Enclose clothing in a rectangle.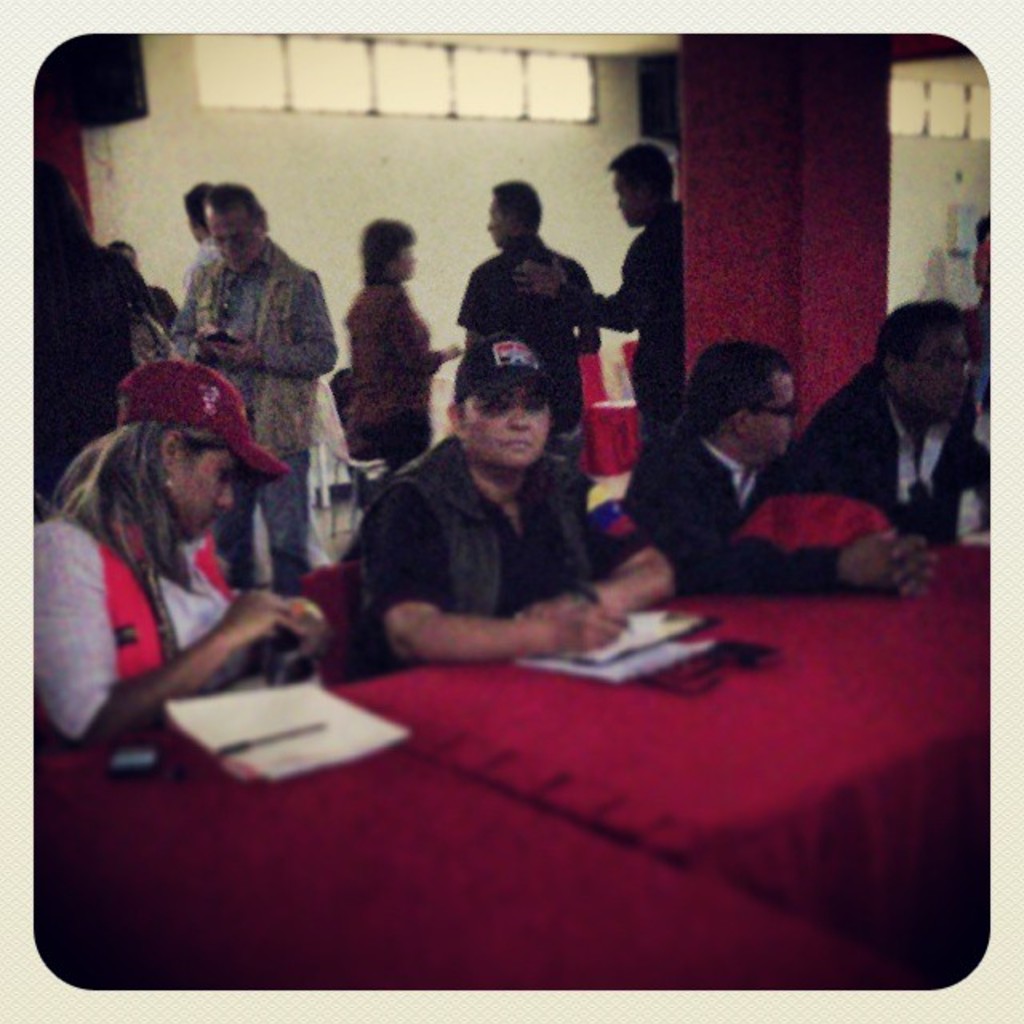
{"x1": 354, "y1": 427, "x2": 651, "y2": 682}.
